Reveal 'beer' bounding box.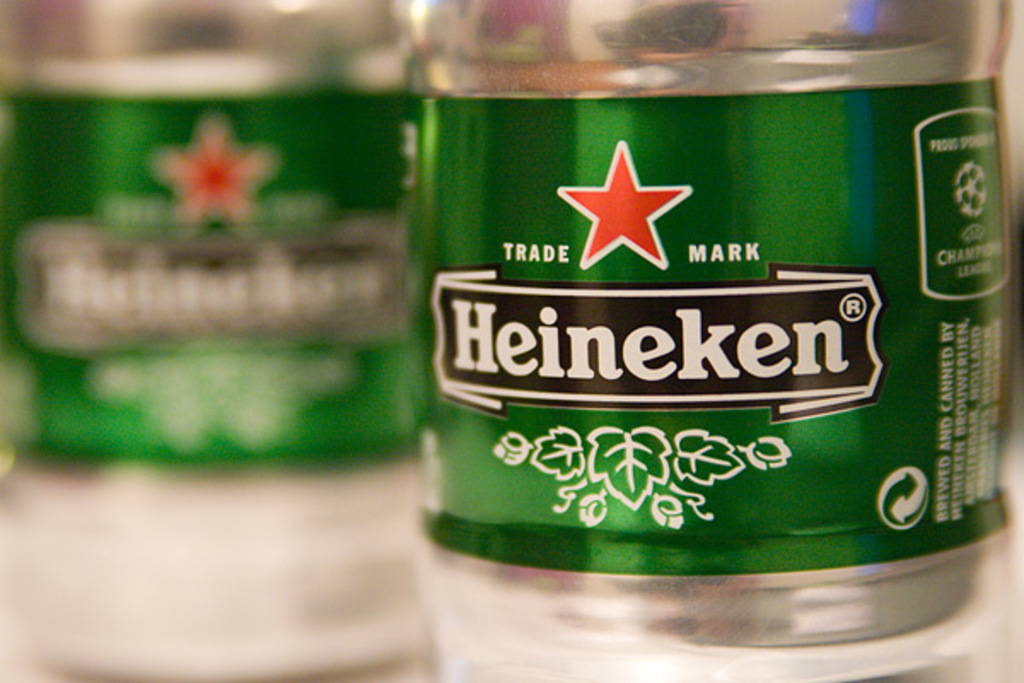
Revealed: x1=0, y1=0, x2=466, y2=681.
